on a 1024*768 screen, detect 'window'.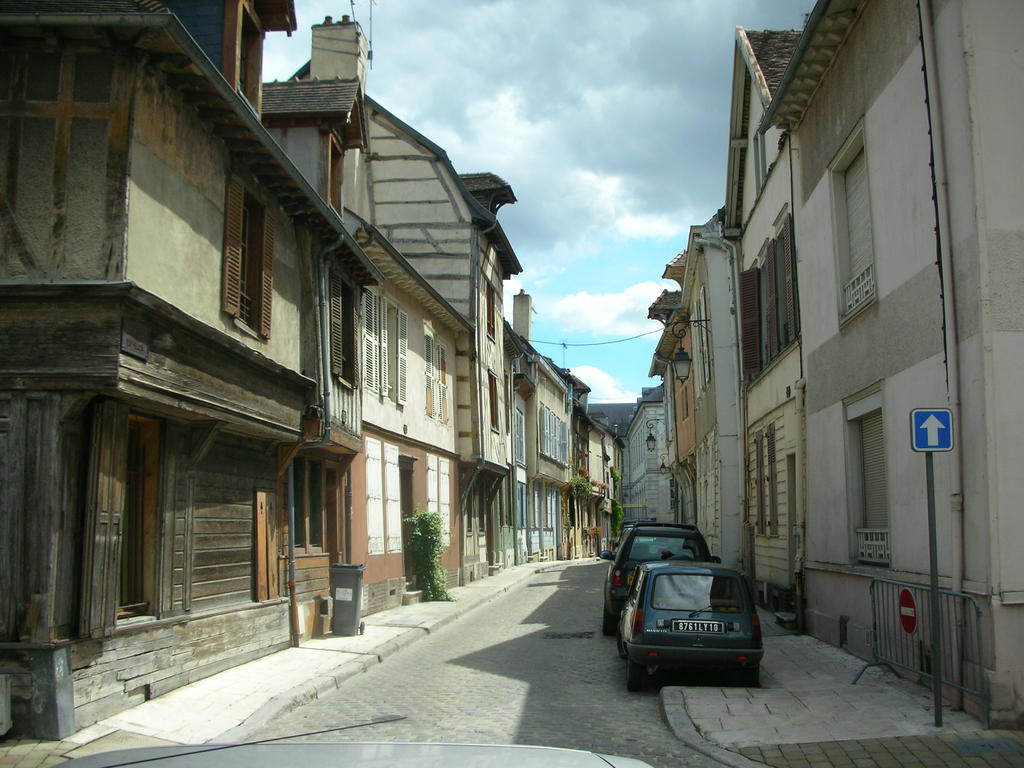
rect(325, 132, 348, 221).
